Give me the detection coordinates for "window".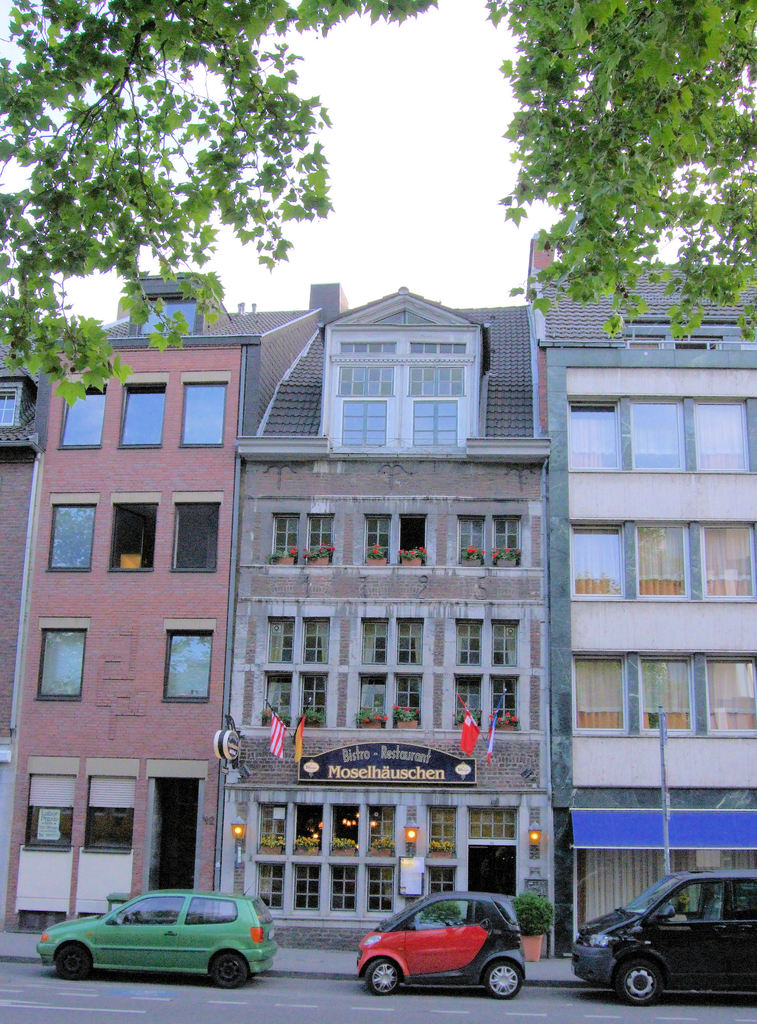
<region>571, 655, 623, 733</region>.
